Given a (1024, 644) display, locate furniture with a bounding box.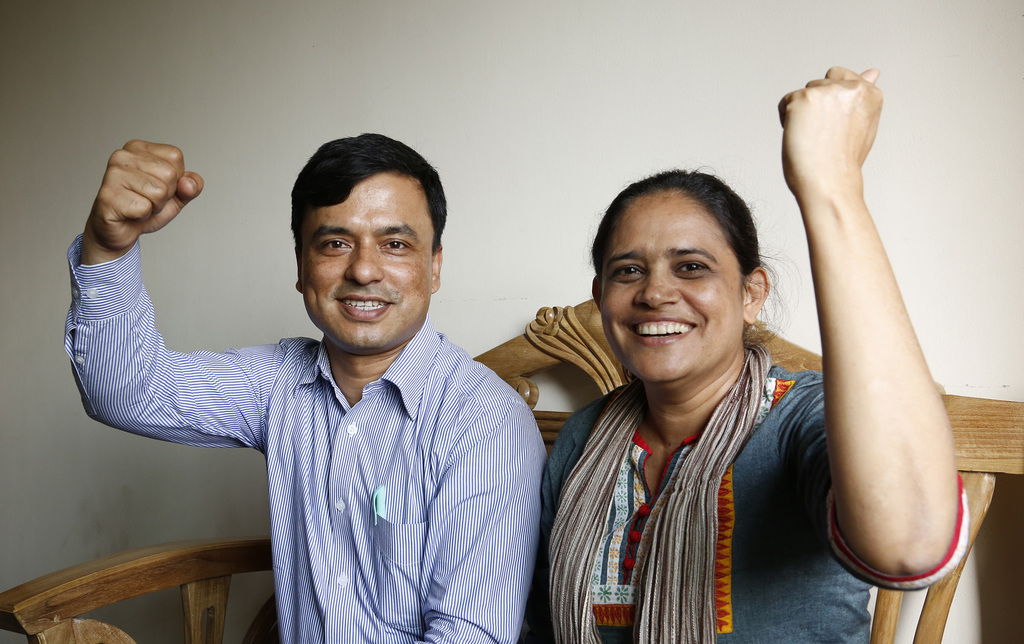
Located: Rect(0, 298, 1023, 643).
